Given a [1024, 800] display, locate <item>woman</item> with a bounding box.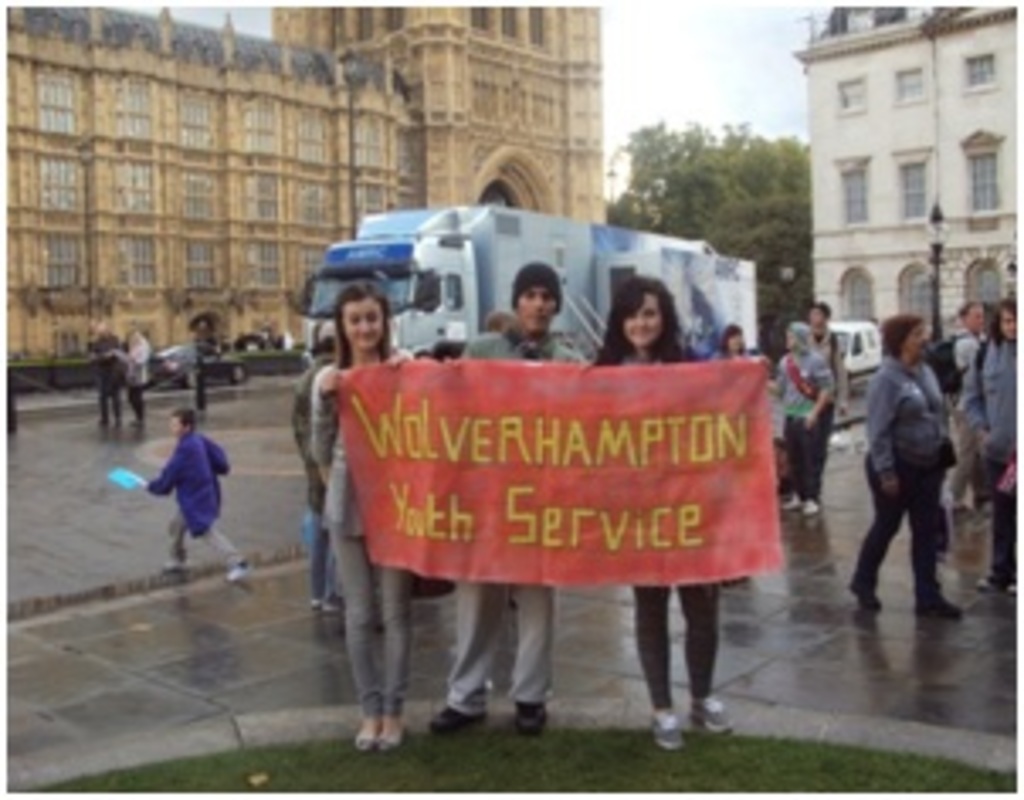
Located: (78, 319, 136, 431).
